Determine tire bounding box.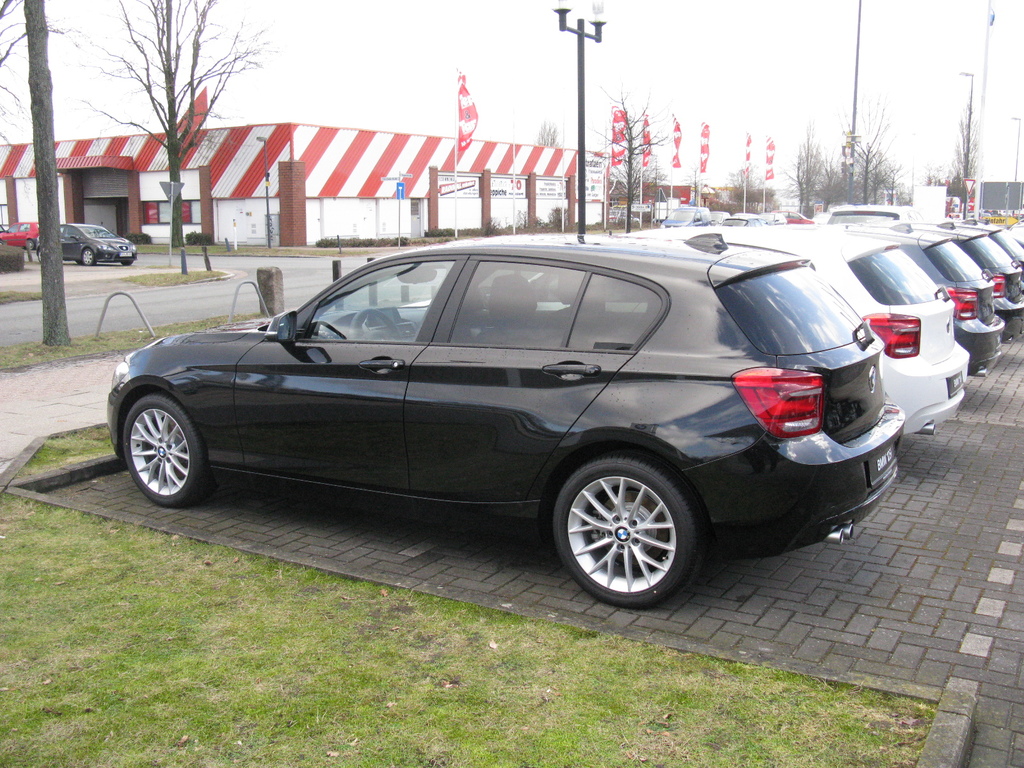
Determined: <bbox>82, 250, 93, 265</bbox>.
